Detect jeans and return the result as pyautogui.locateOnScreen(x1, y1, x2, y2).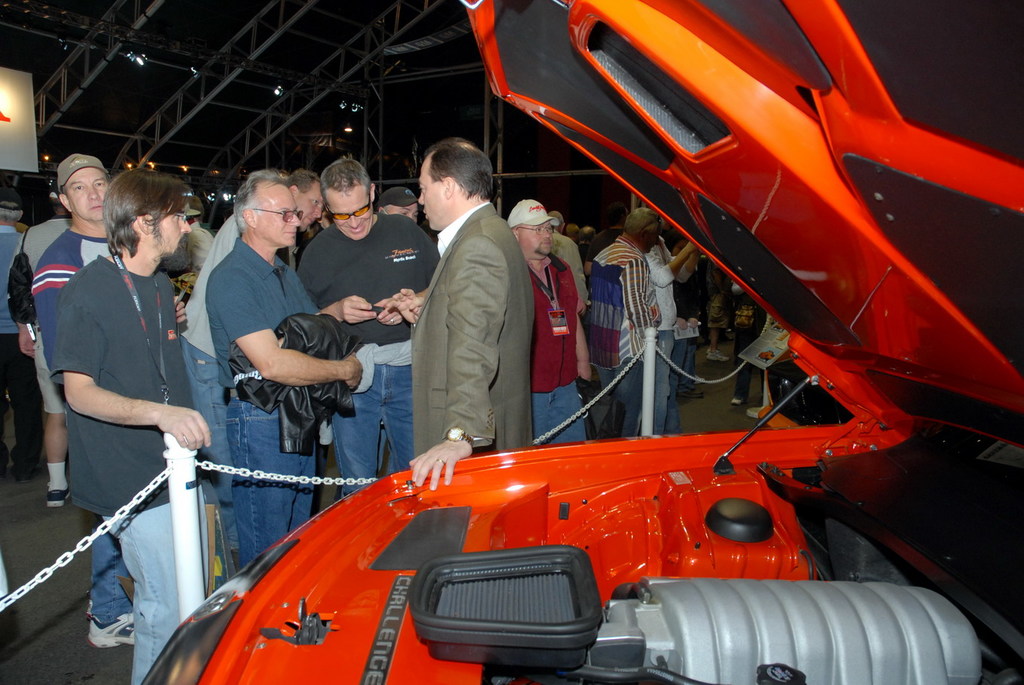
pyautogui.locateOnScreen(228, 394, 319, 563).
